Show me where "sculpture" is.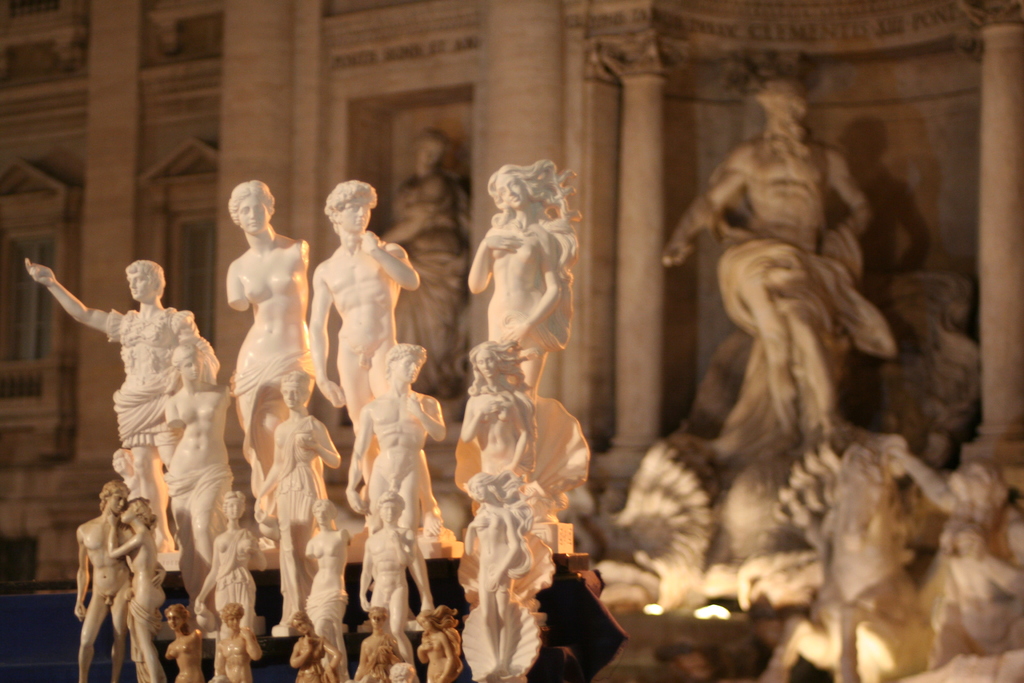
"sculpture" is at bbox(162, 602, 209, 682).
